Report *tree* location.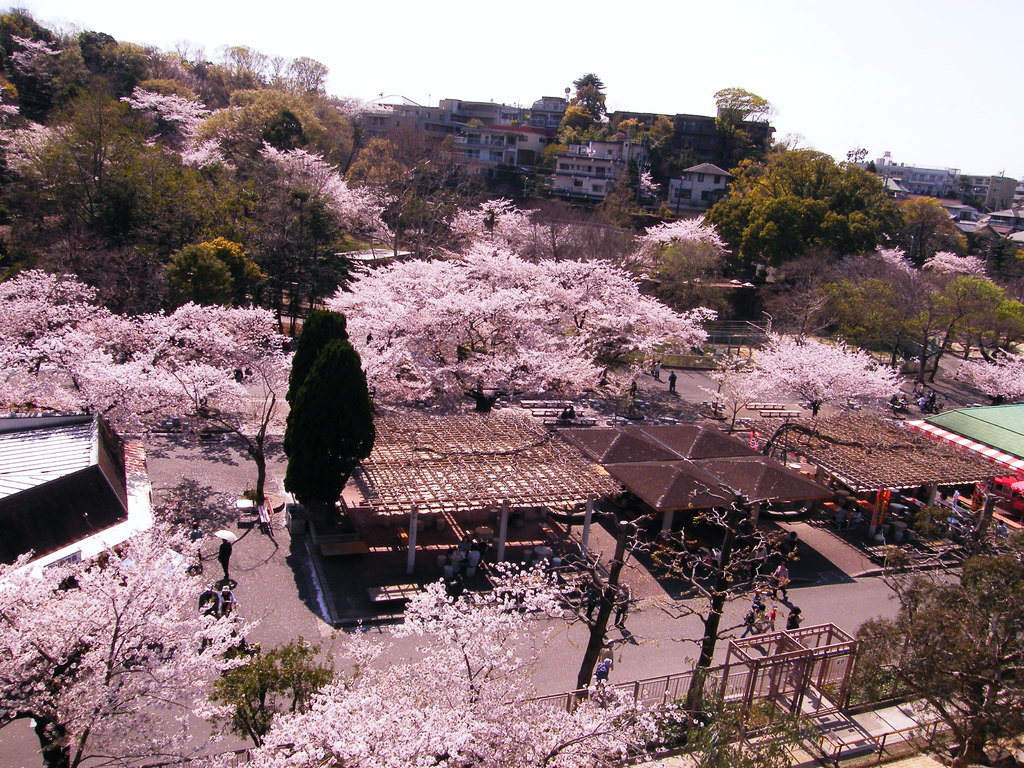
Report: x1=842, y1=538, x2=1015, y2=721.
